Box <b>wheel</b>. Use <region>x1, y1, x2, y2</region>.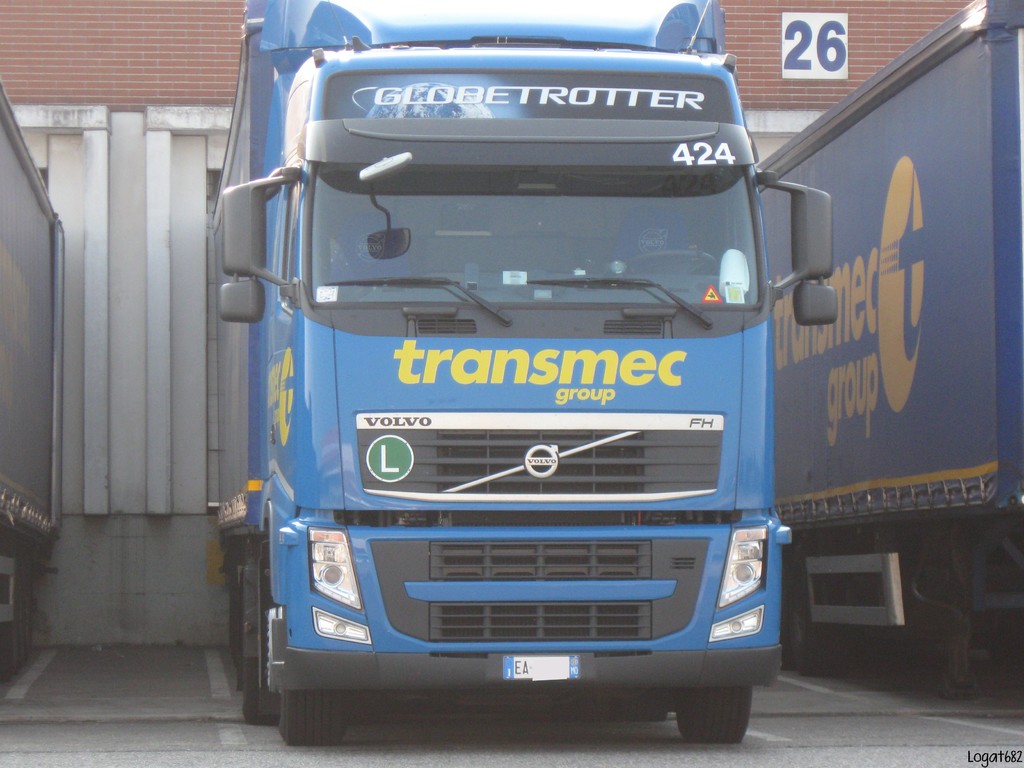
<region>242, 654, 285, 730</region>.
